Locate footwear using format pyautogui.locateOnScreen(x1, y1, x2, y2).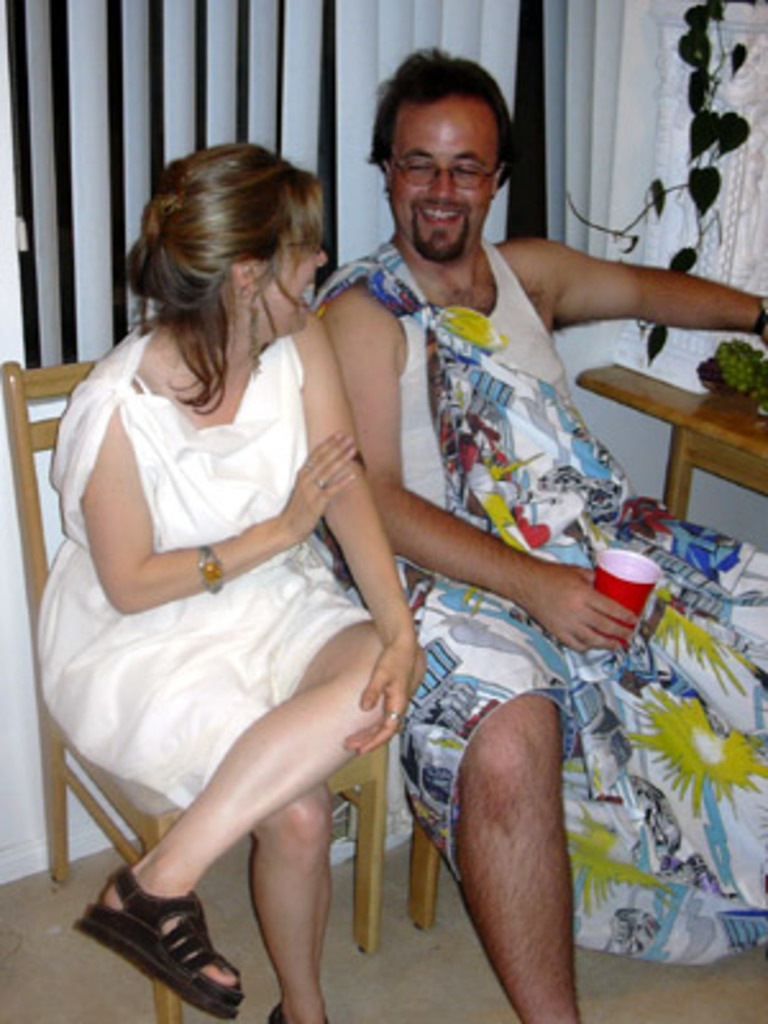
pyautogui.locateOnScreen(69, 876, 253, 1006).
